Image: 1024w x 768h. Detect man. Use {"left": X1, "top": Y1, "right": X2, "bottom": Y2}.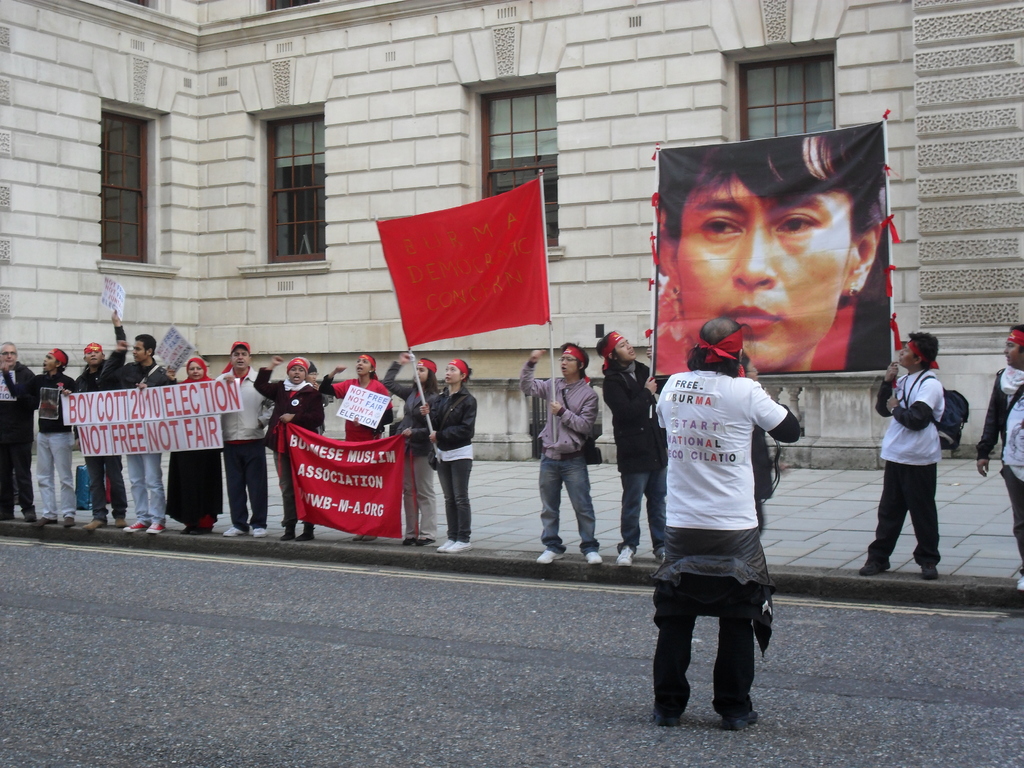
{"left": 594, "top": 330, "right": 671, "bottom": 563}.
